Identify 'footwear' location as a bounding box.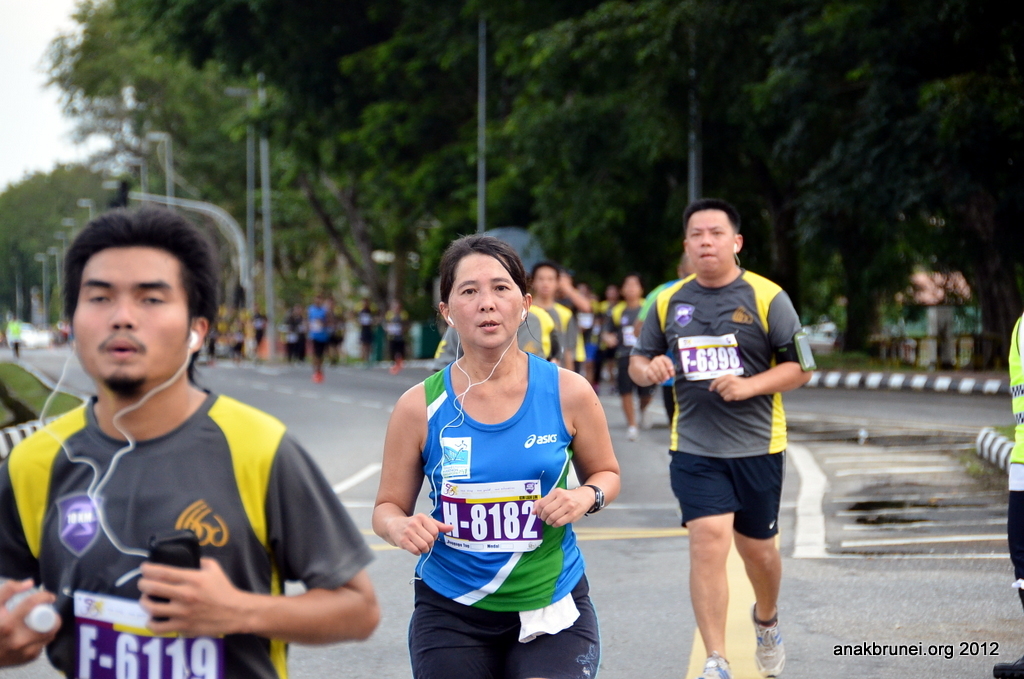
<box>625,421,636,440</box>.
